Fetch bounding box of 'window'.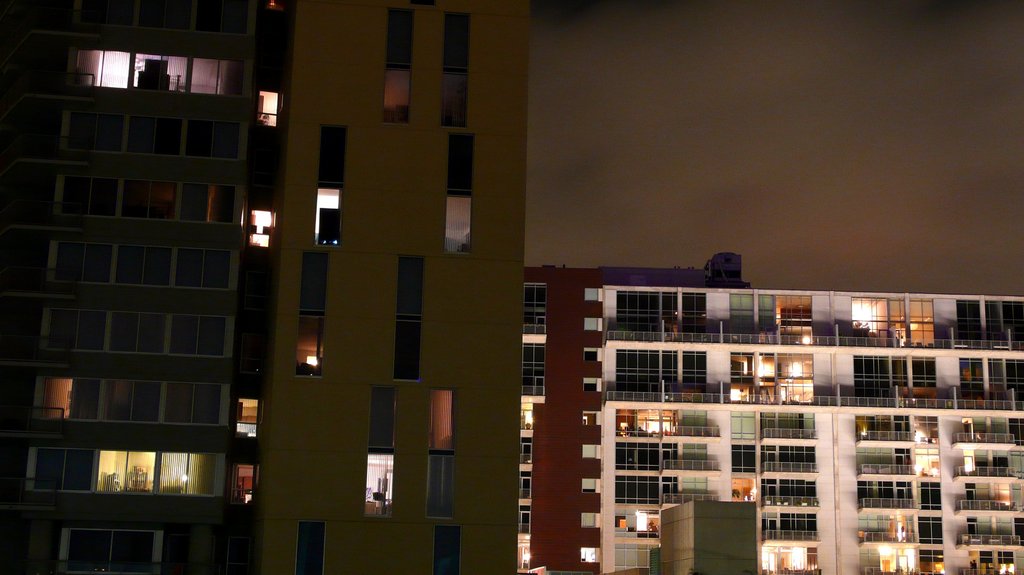
Bbox: 73, 51, 95, 90.
